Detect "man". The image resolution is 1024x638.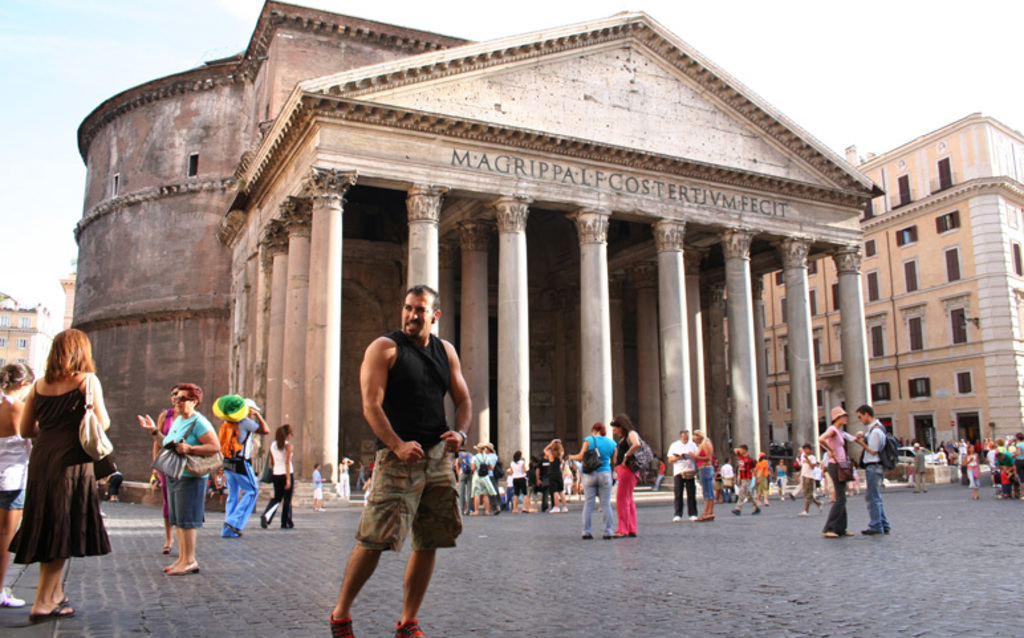
731:444:764:515.
